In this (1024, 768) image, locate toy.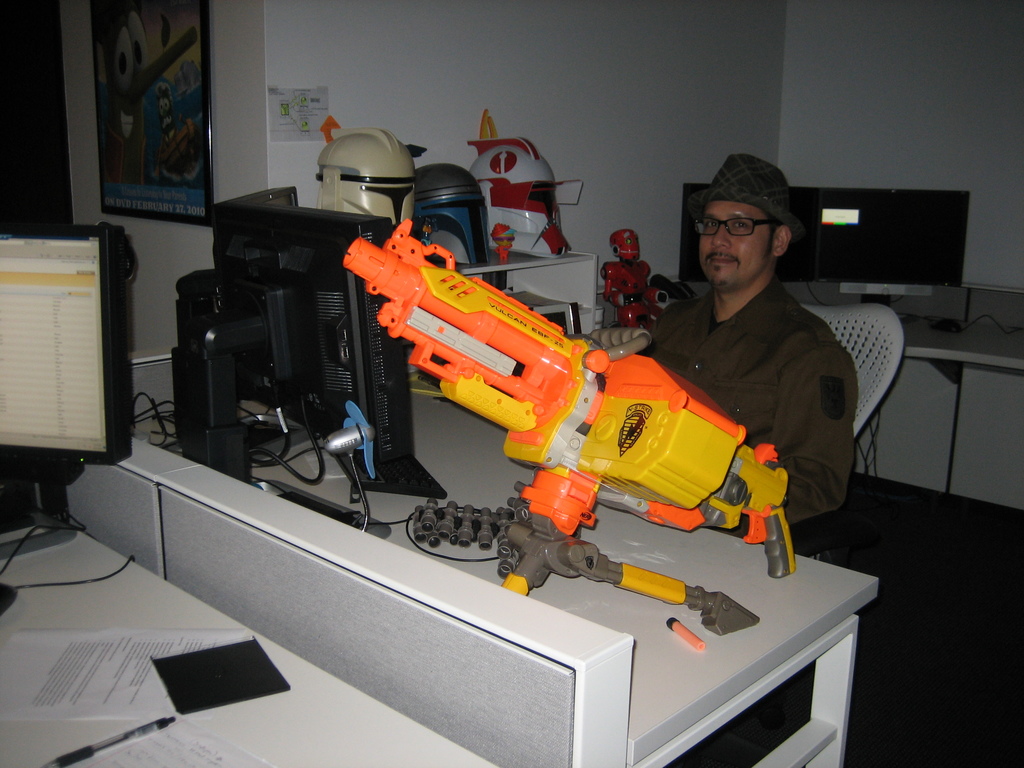
Bounding box: box(340, 230, 782, 602).
